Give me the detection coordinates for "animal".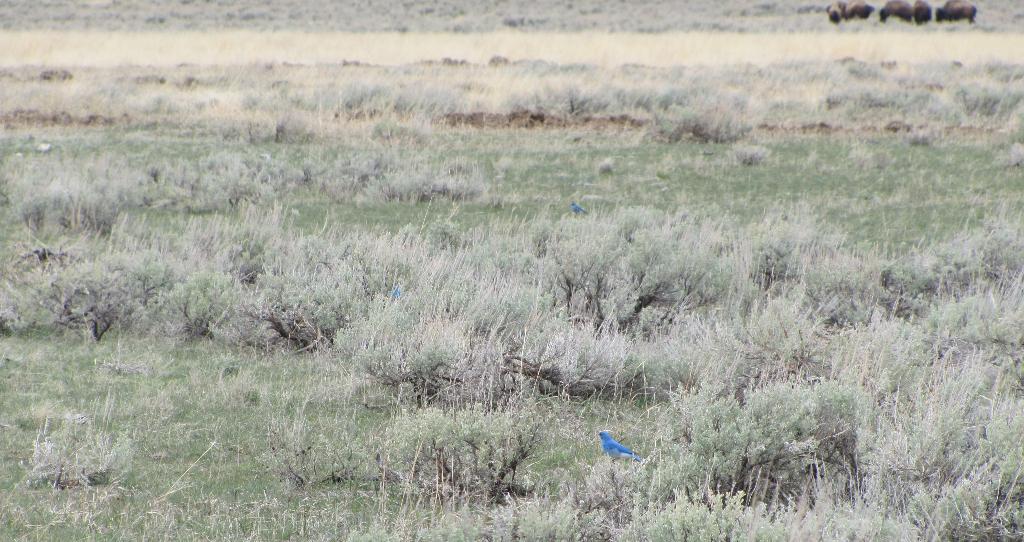
(x1=916, y1=0, x2=937, y2=27).
